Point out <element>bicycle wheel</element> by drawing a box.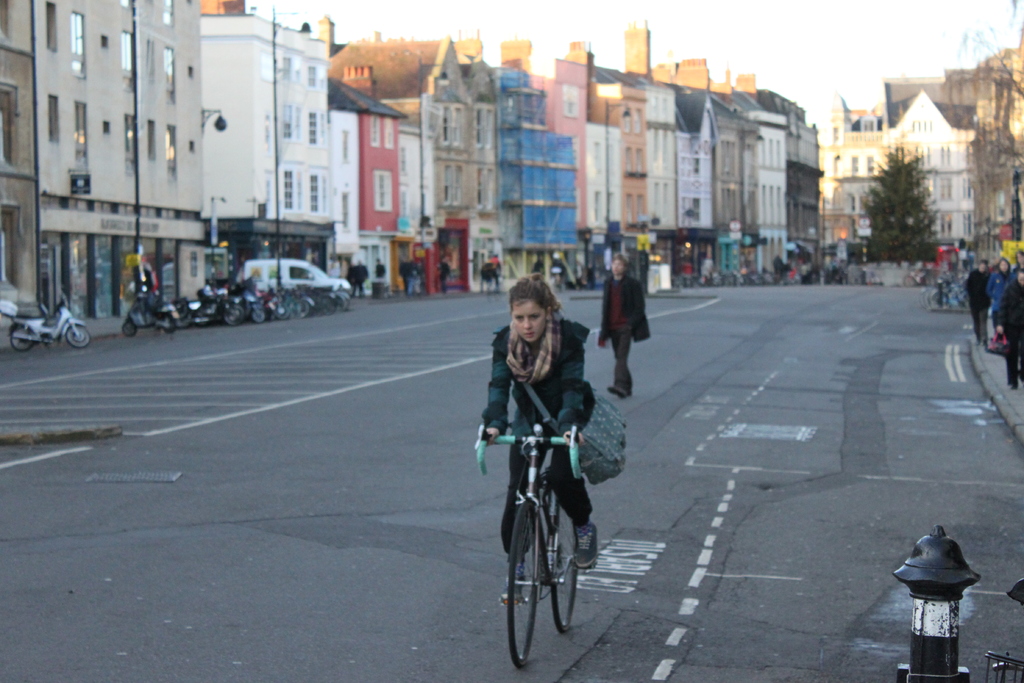
rect(505, 498, 543, 668).
